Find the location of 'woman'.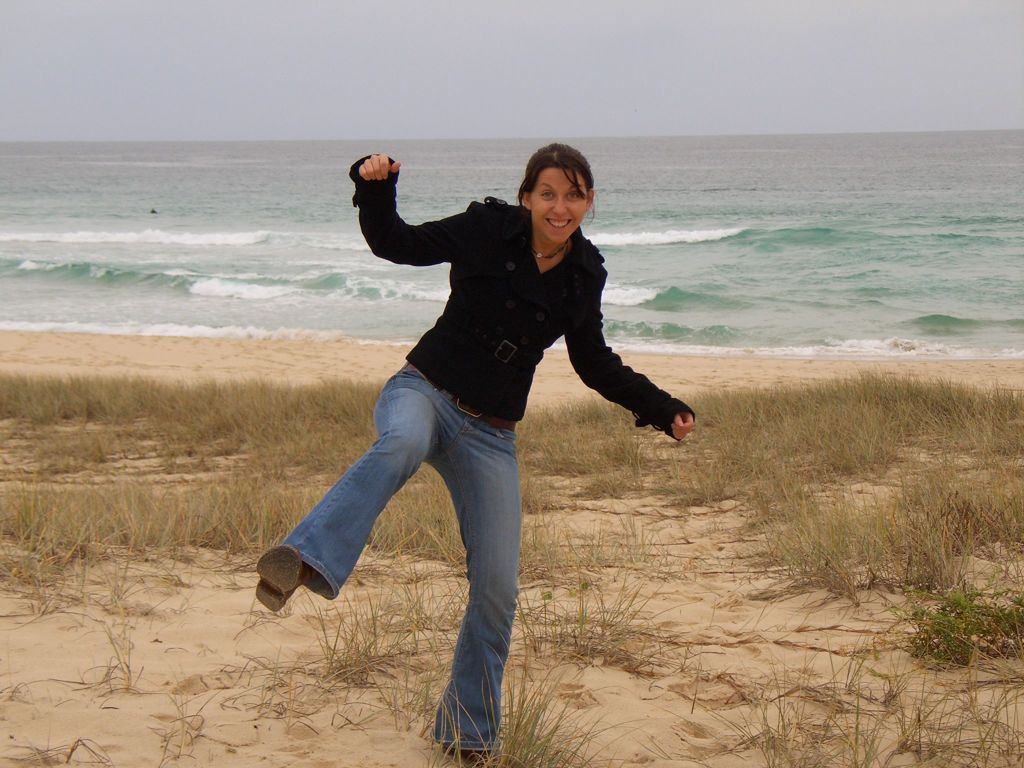
Location: Rect(278, 132, 664, 744).
